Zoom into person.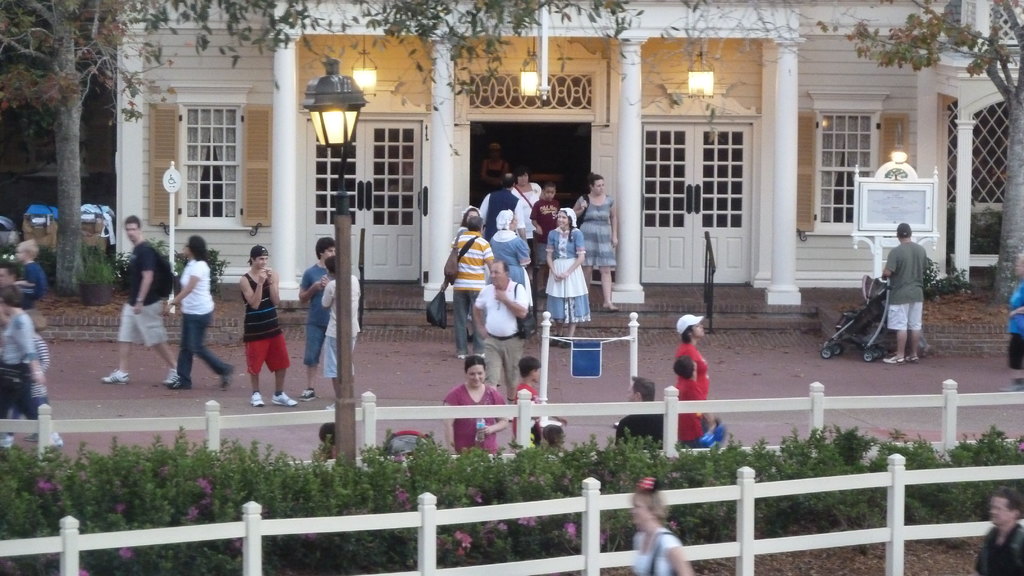
Zoom target: box(671, 305, 718, 417).
